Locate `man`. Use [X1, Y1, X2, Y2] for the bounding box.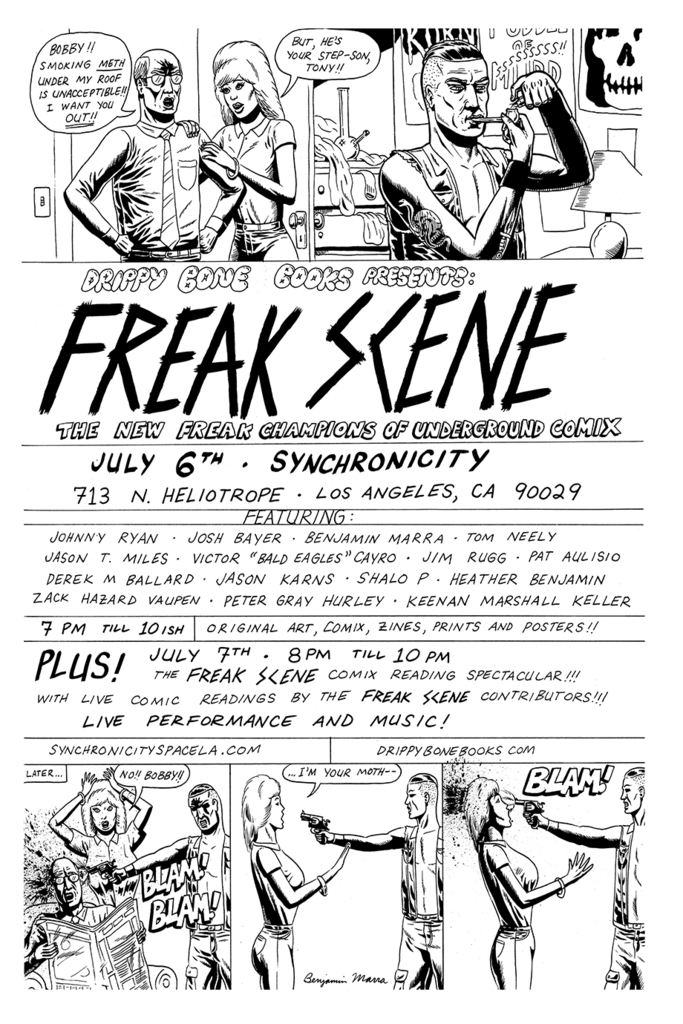
[379, 42, 590, 260].
